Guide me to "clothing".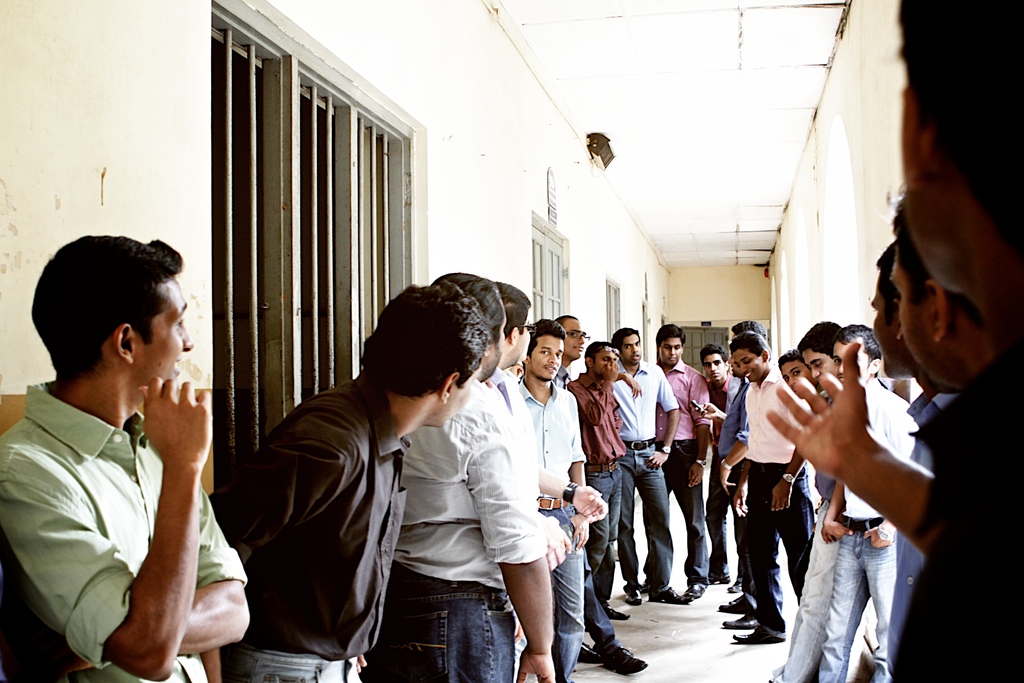
Guidance: {"x1": 0, "y1": 373, "x2": 260, "y2": 682}.
